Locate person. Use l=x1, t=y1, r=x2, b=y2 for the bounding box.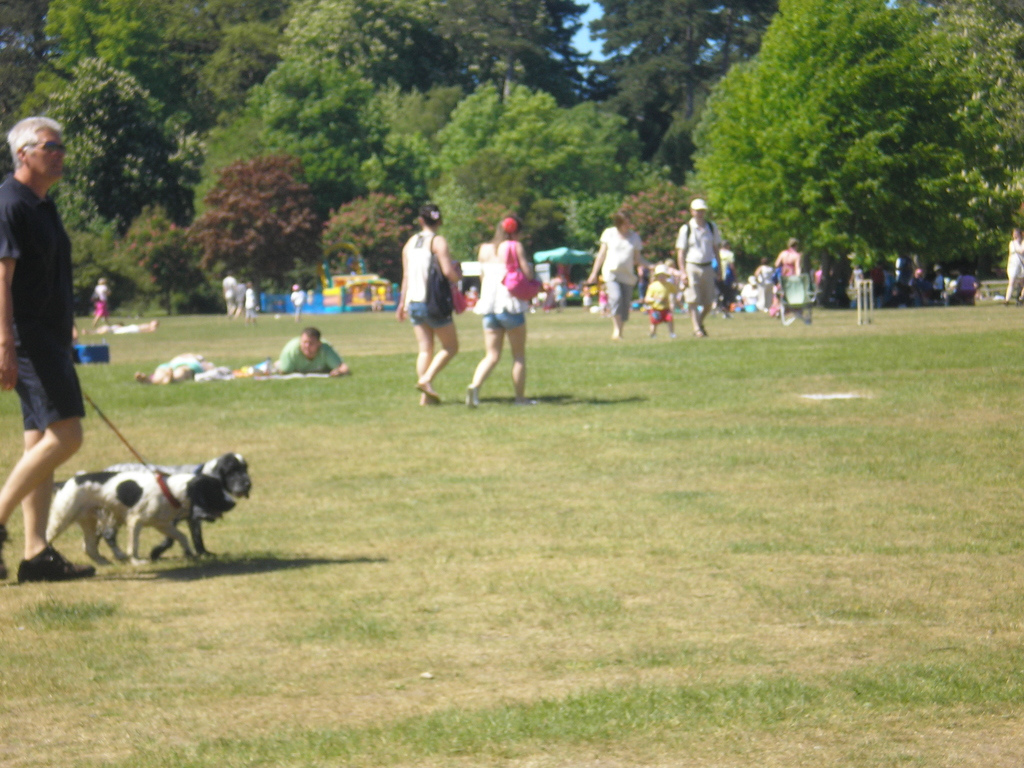
l=476, t=212, r=539, b=405.
